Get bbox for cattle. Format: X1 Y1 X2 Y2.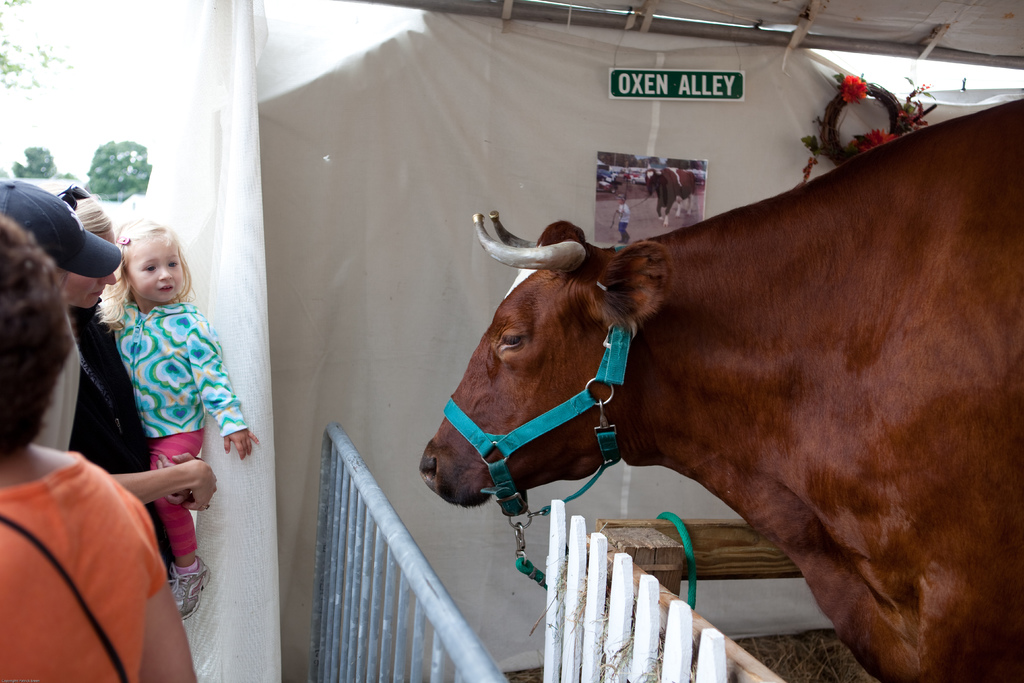
641 168 698 224.
